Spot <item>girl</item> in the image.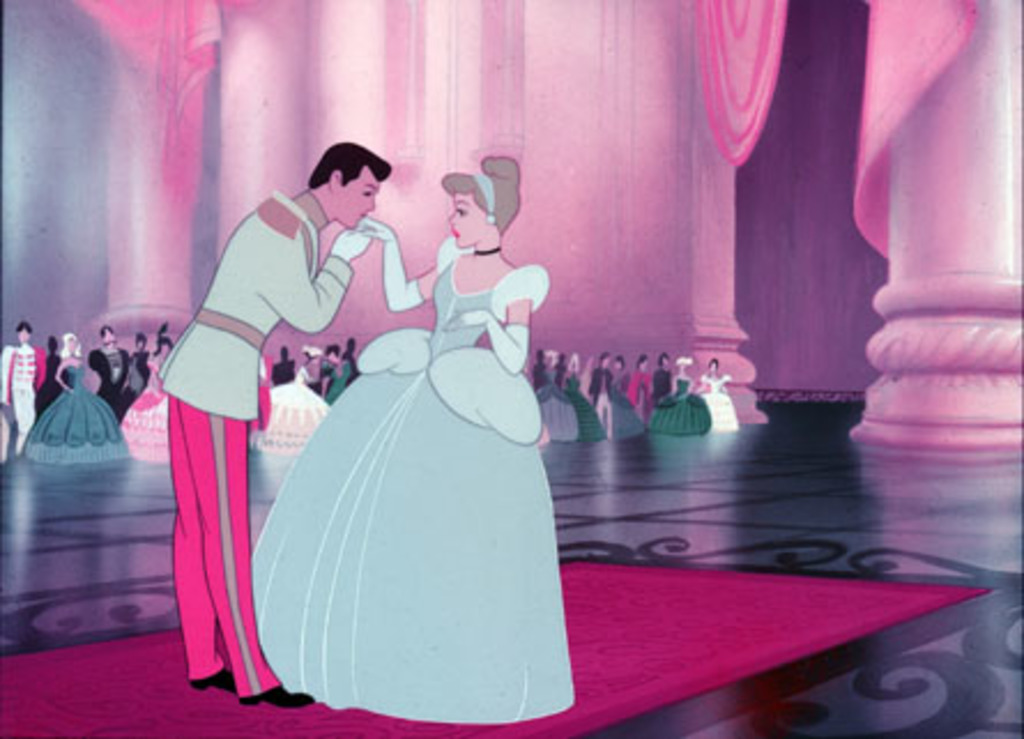
<item>girl</item> found at 251,157,578,727.
